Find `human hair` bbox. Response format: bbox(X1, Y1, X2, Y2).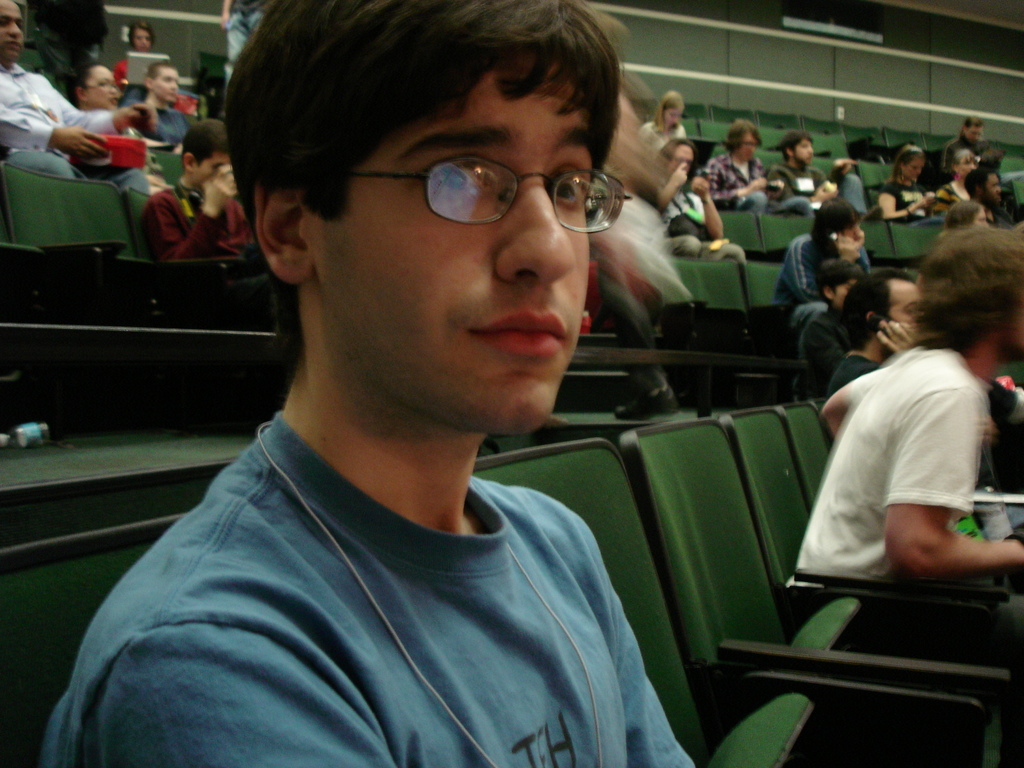
bbox(147, 59, 179, 80).
